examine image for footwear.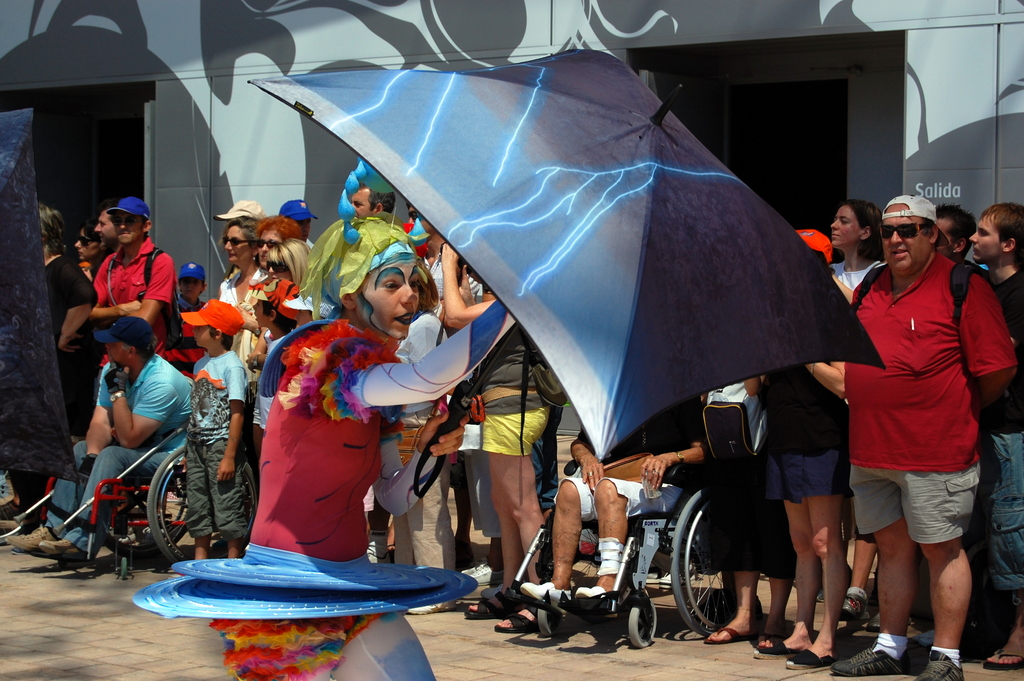
Examination result: left=982, top=650, right=1023, bottom=671.
